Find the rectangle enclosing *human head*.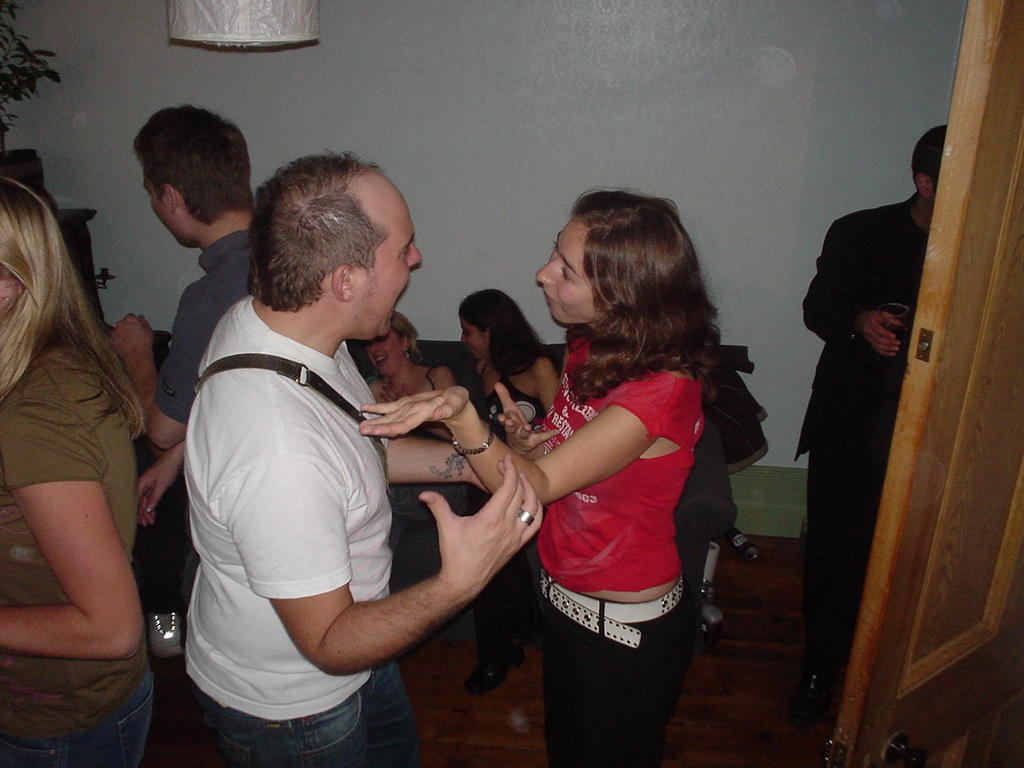
{"left": 530, "top": 186, "right": 700, "bottom": 324}.
